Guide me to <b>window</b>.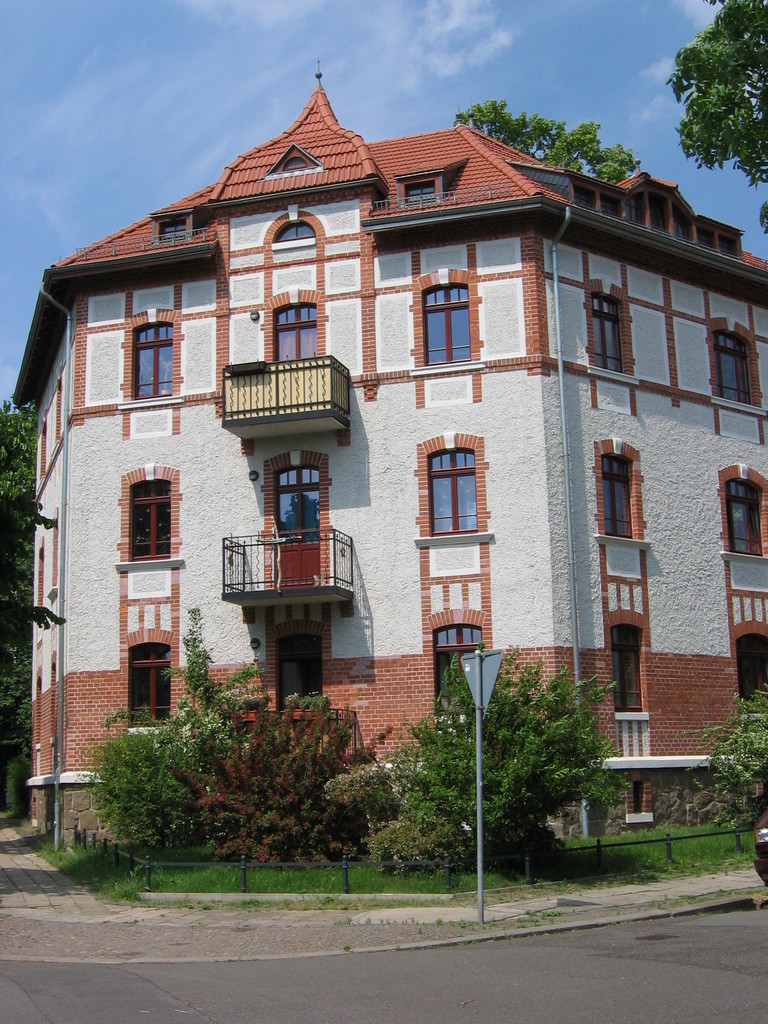
Guidance: {"x1": 275, "y1": 305, "x2": 321, "y2": 364}.
